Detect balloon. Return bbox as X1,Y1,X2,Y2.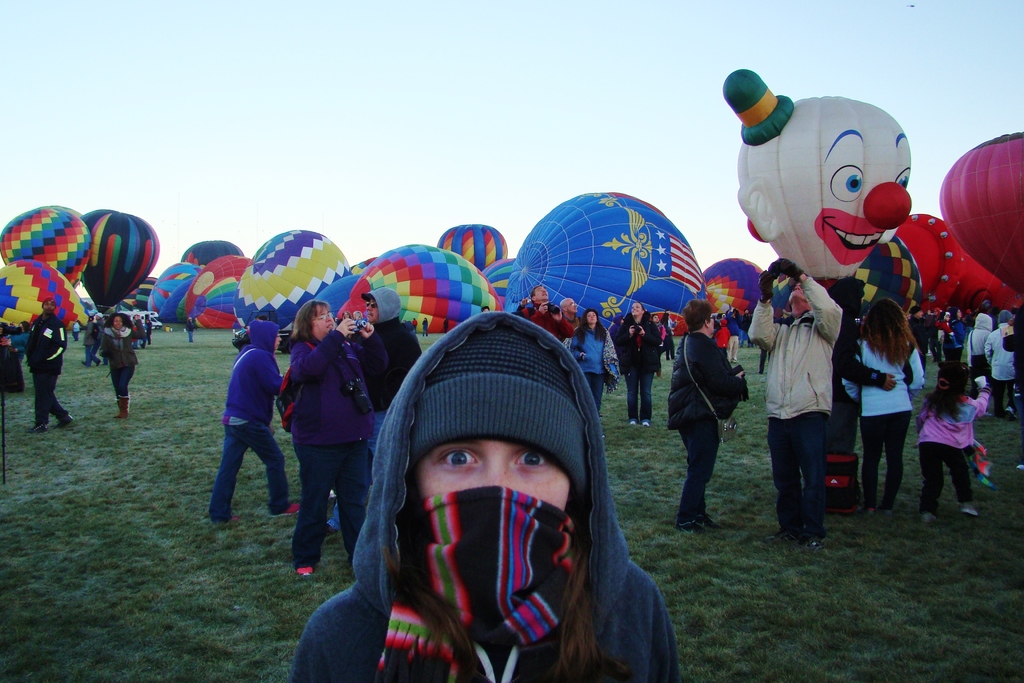
188,258,255,327.
